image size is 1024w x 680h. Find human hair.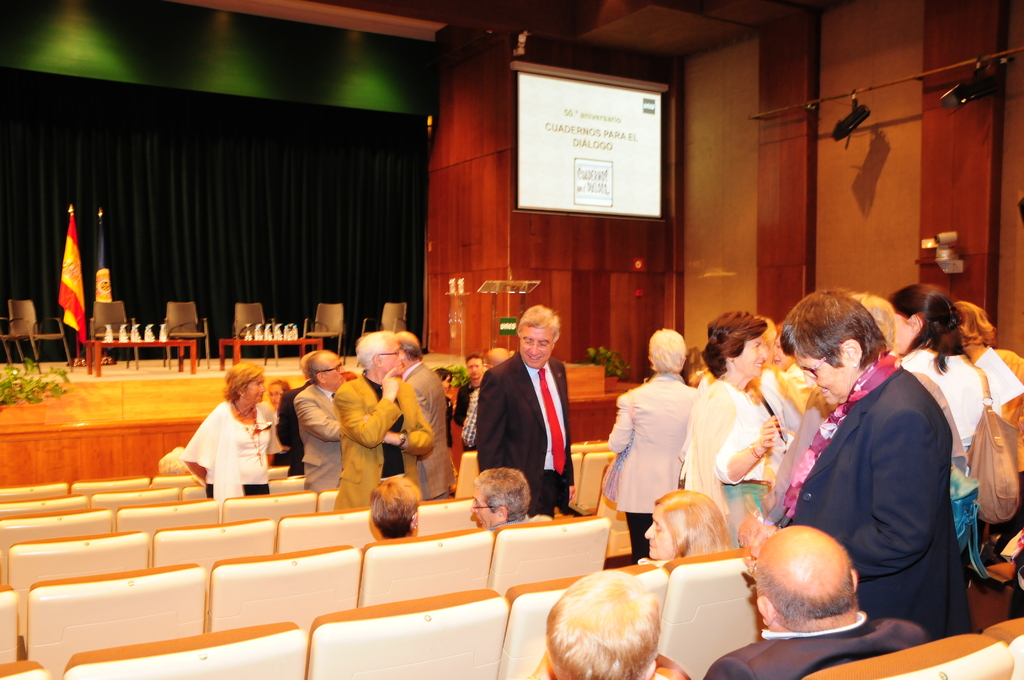
rect(369, 473, 420, 543).
